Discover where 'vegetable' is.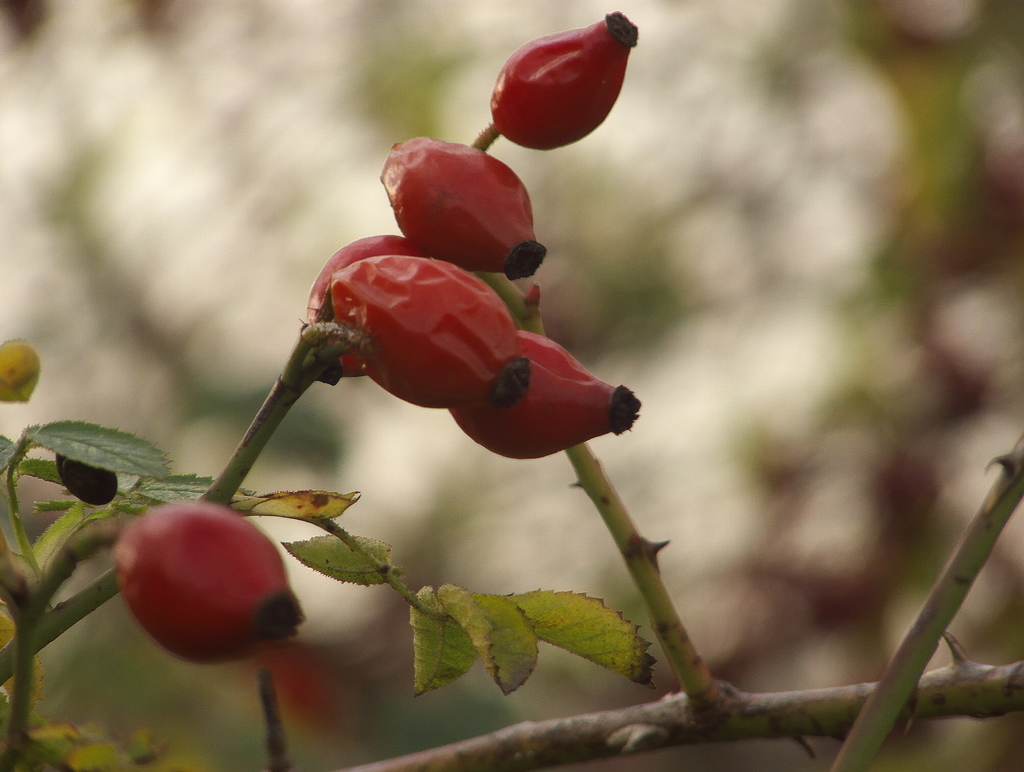
Discovered at locate(460, 0, 637, 147).
